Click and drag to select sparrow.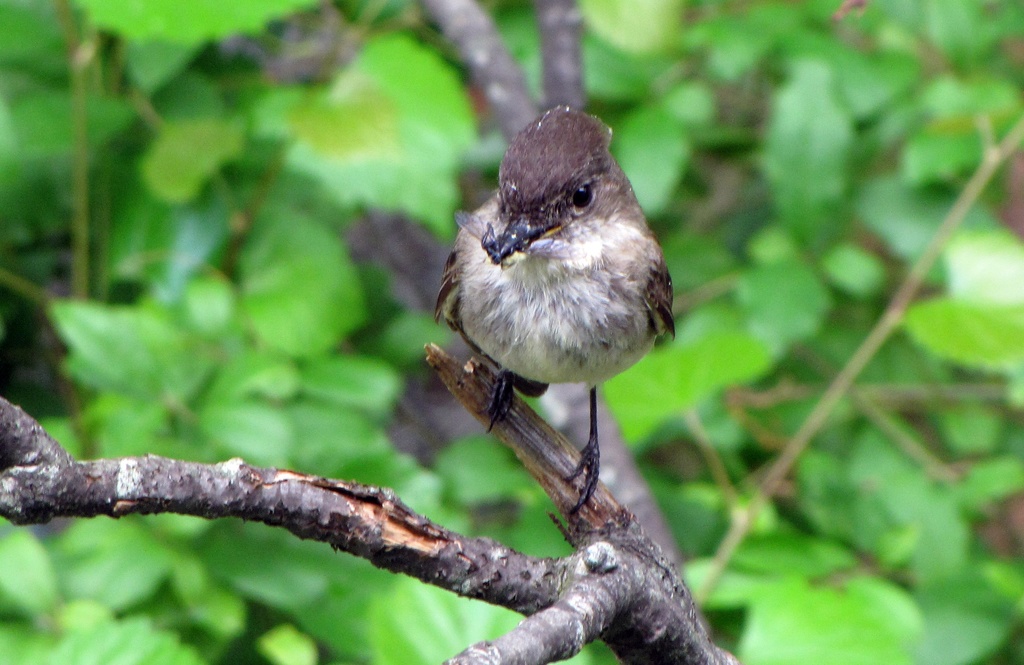
Selection: (left=431, top=104, right=677, bottom=522).
